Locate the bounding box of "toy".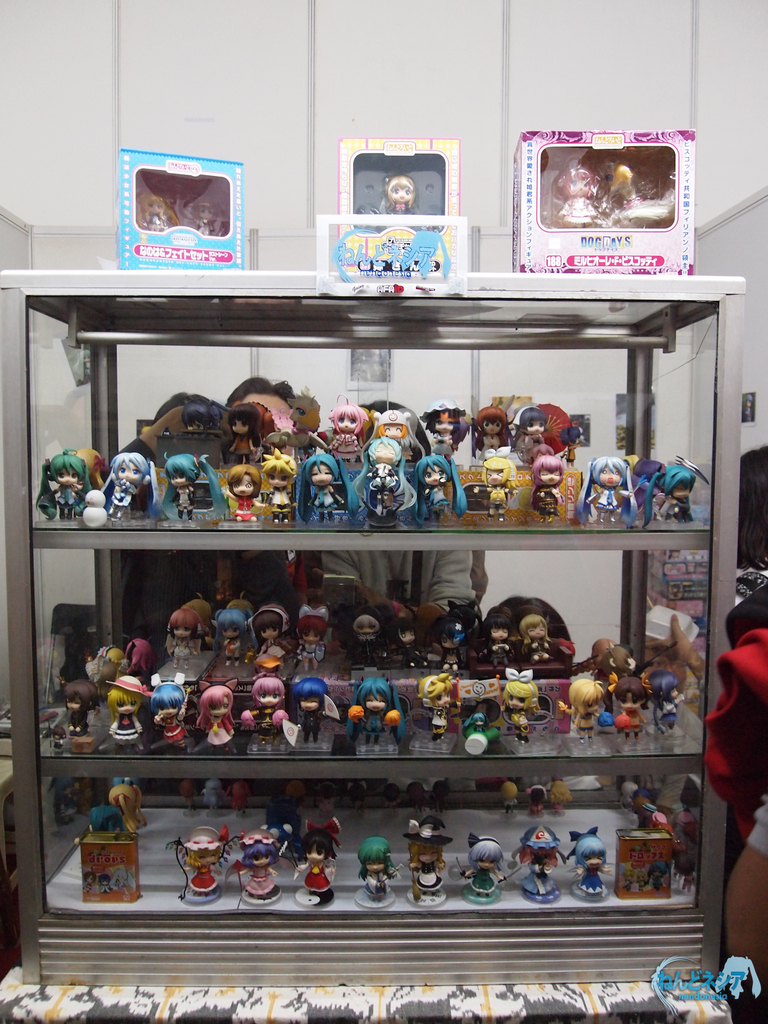
Bounding box: <bbox>210, 604, 259, 667</bbox>.
